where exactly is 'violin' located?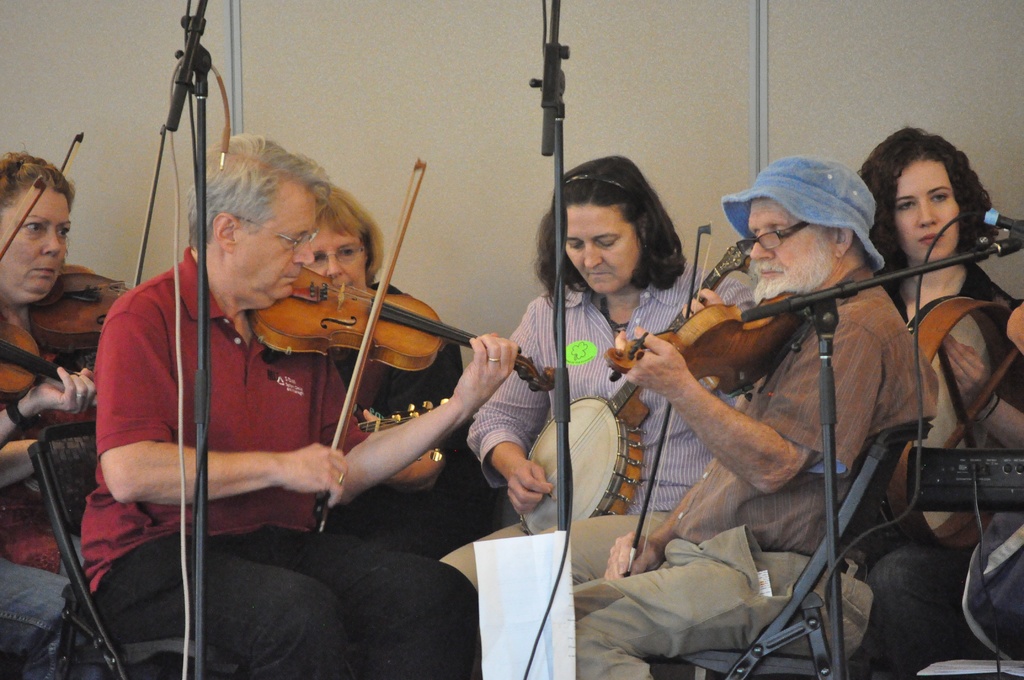
Its bounding box is region(37, 130, 145, 349).
